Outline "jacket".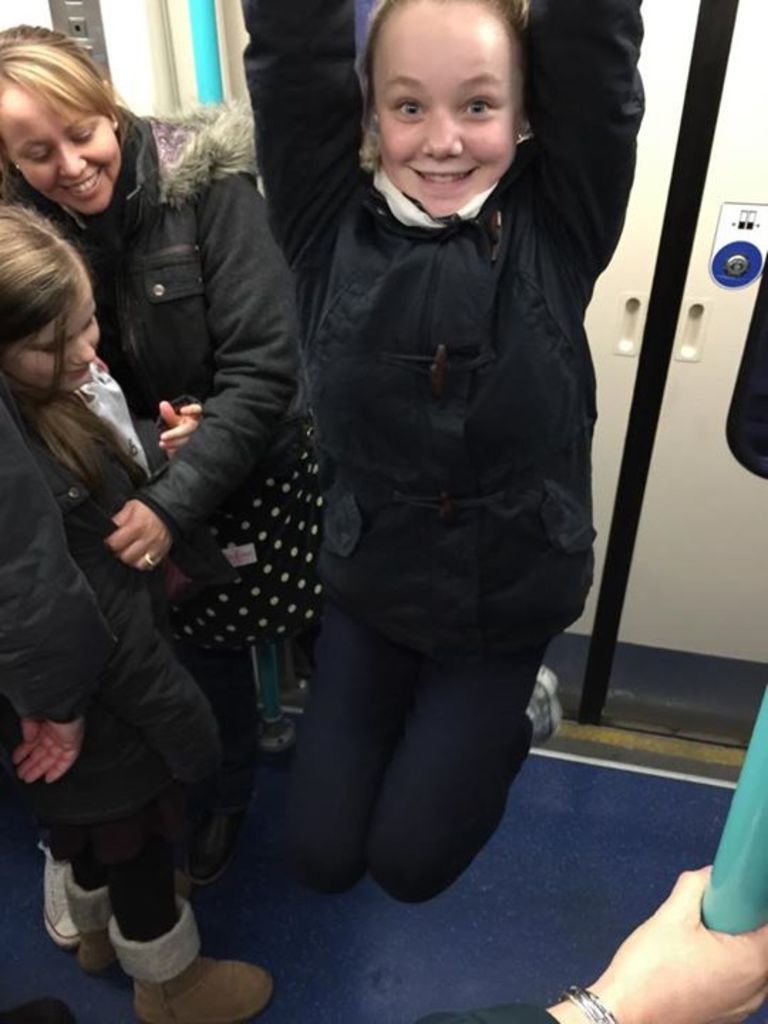
Outline: pyautogui.locateOnScreen(0, 381, 220, 835).
